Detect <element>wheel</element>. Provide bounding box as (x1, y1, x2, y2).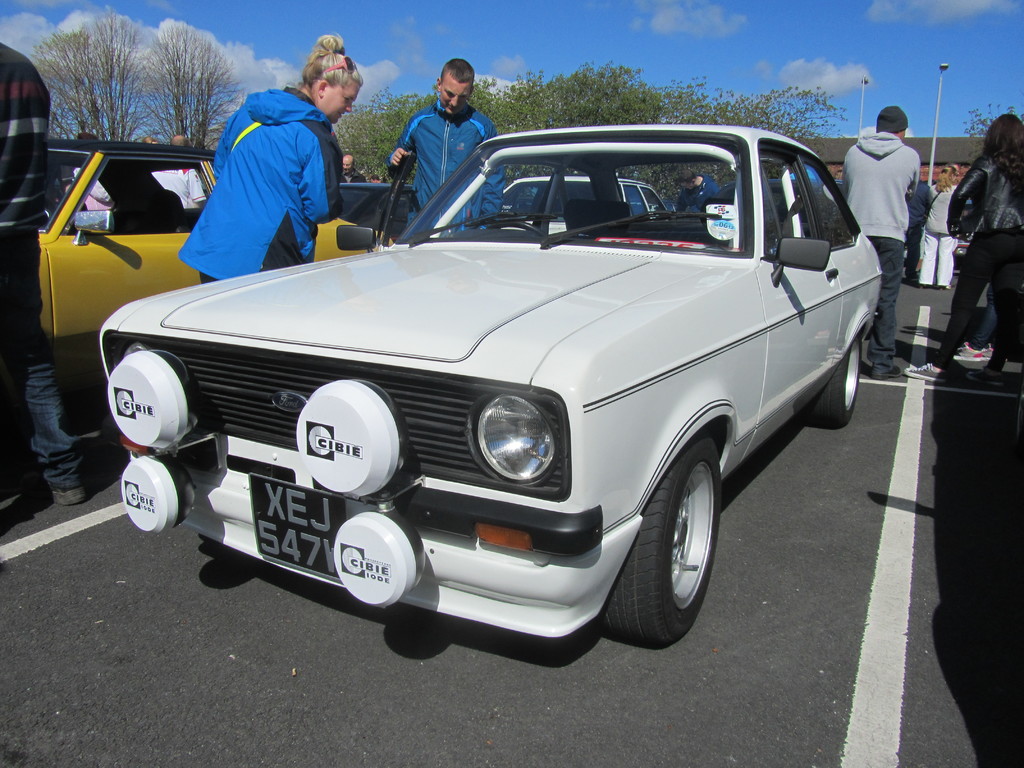
(803, 336, 867, 430).
